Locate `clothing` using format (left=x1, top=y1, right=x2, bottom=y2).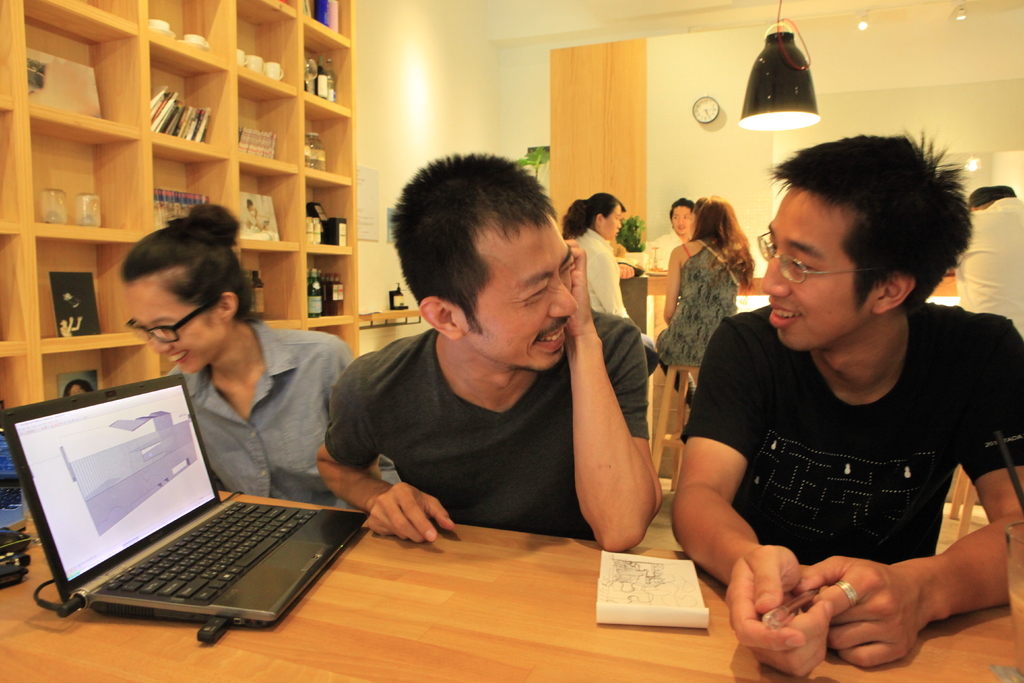
(left=167, top=320, right=399, bottom=507).
